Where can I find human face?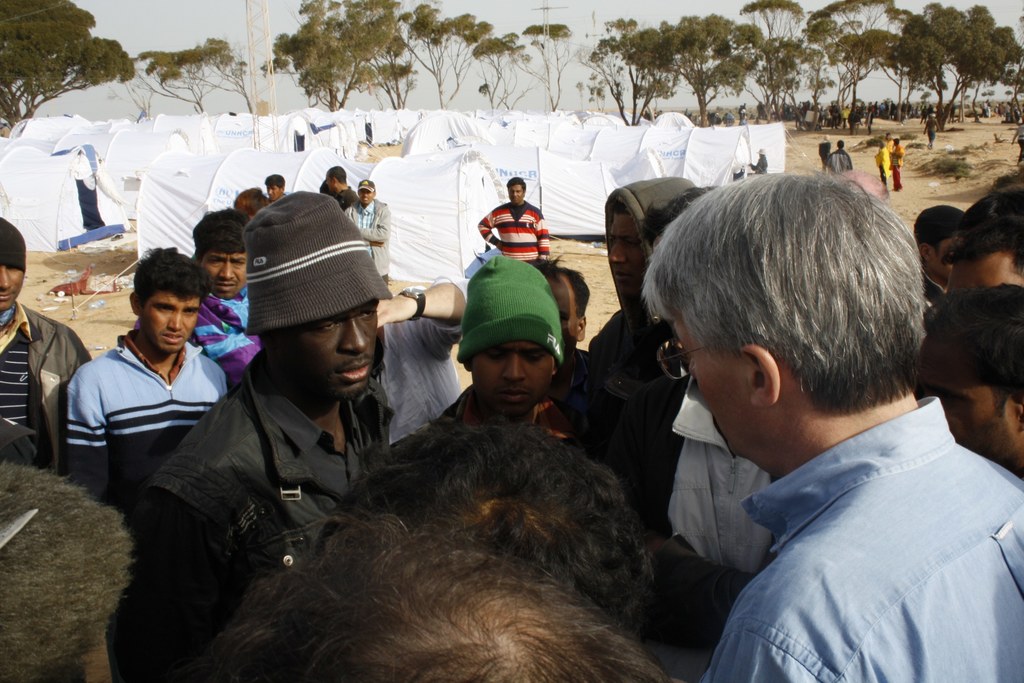
You can find it at bbox(362, 191, 372, 204).
